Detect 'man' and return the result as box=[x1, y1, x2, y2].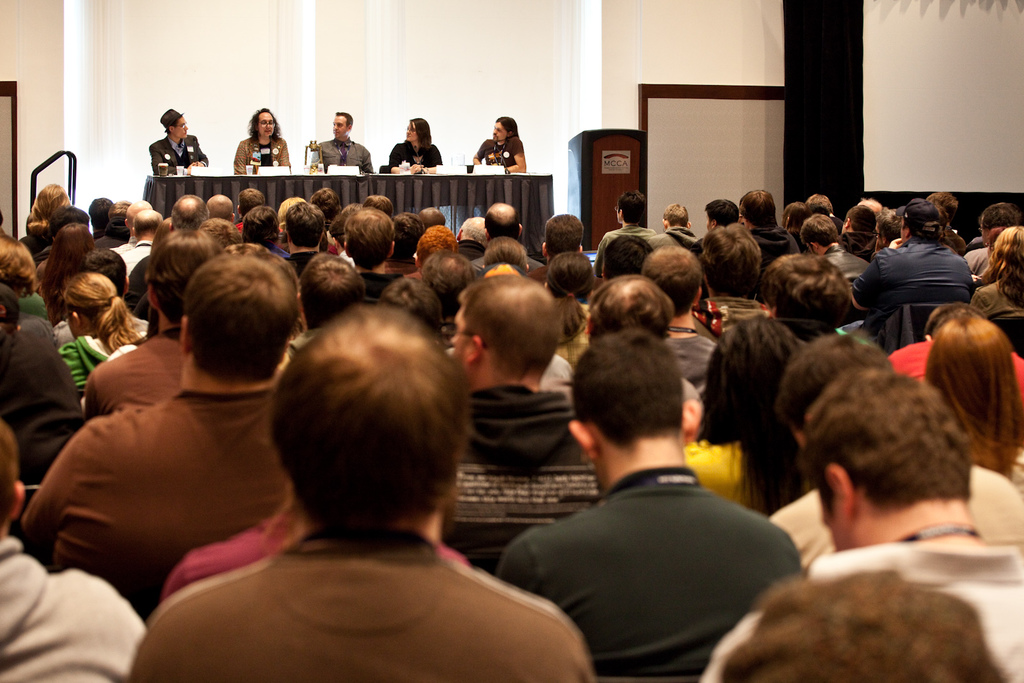
box=[150, 111, 208, 180].
